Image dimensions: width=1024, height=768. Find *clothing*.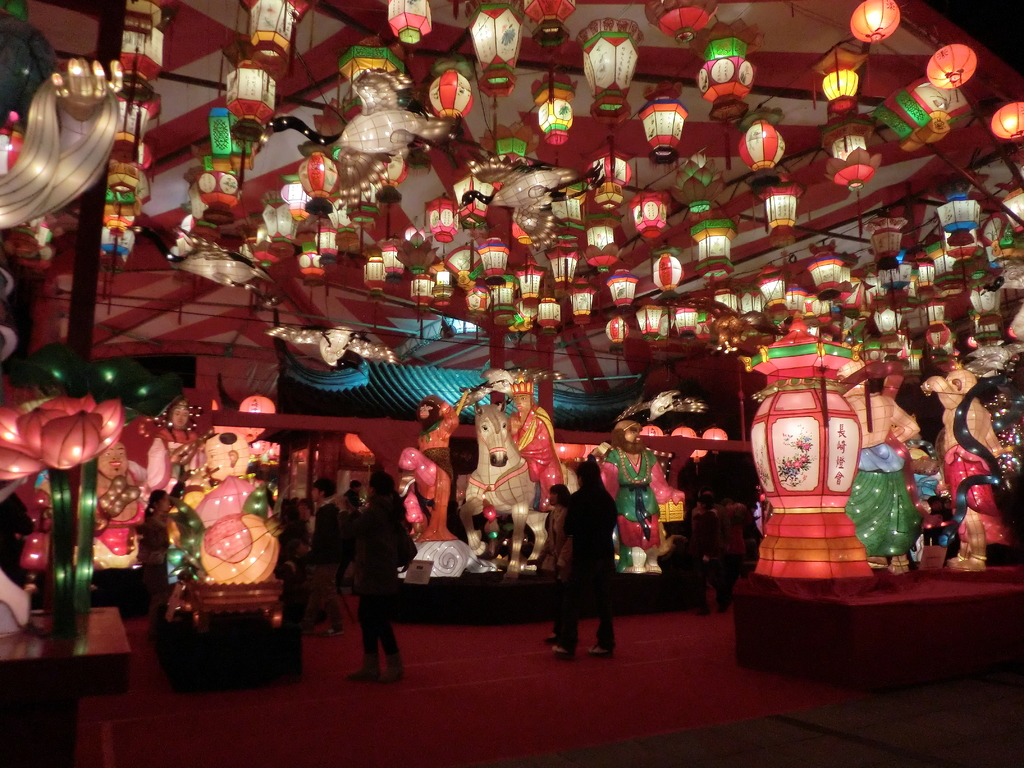
BBox(697, 557, 726, 607).
